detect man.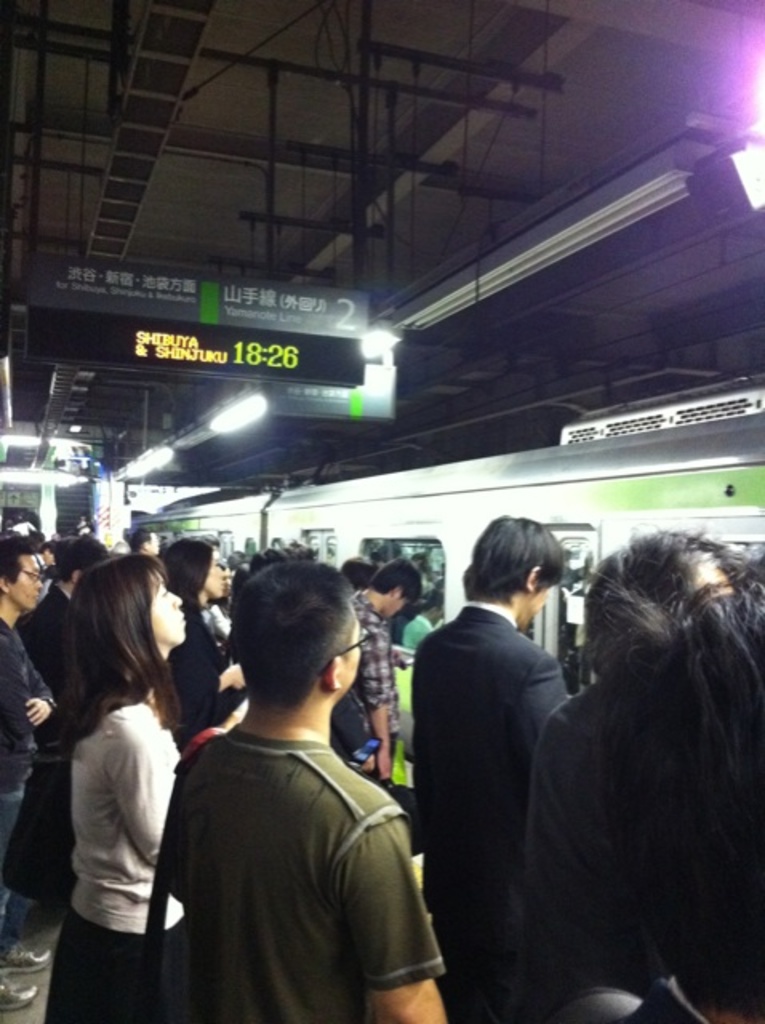
Detected at 338 563 421 790.
